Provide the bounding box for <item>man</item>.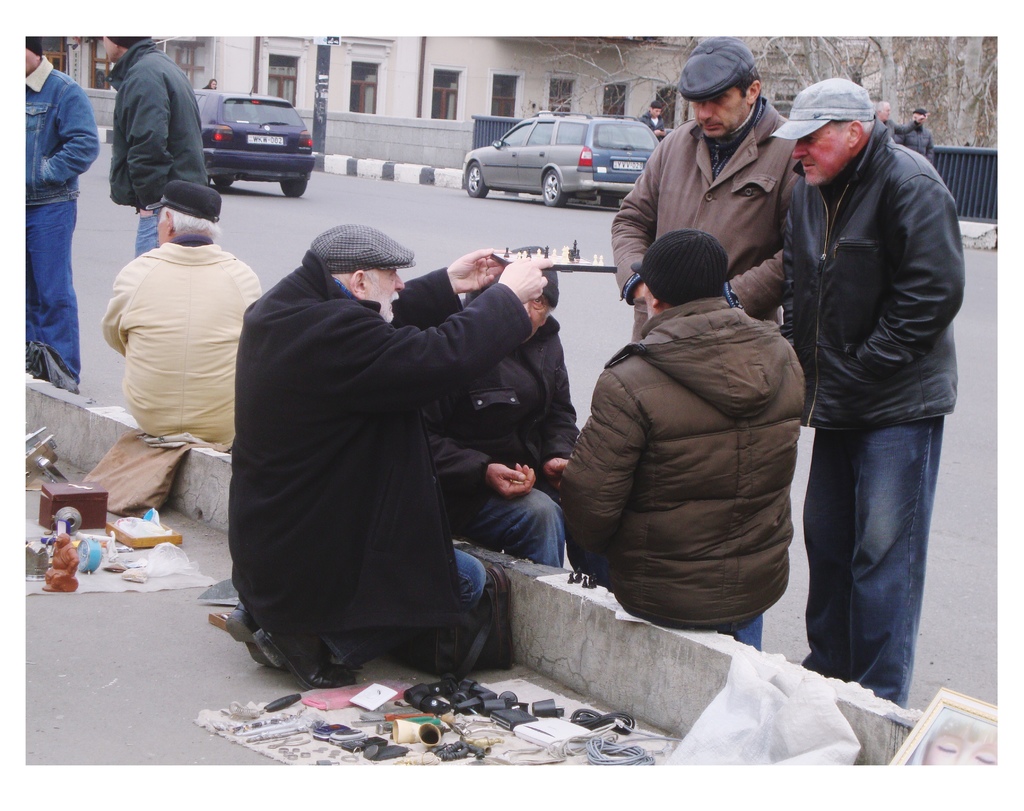
<box>23,37,99,396</box>.
